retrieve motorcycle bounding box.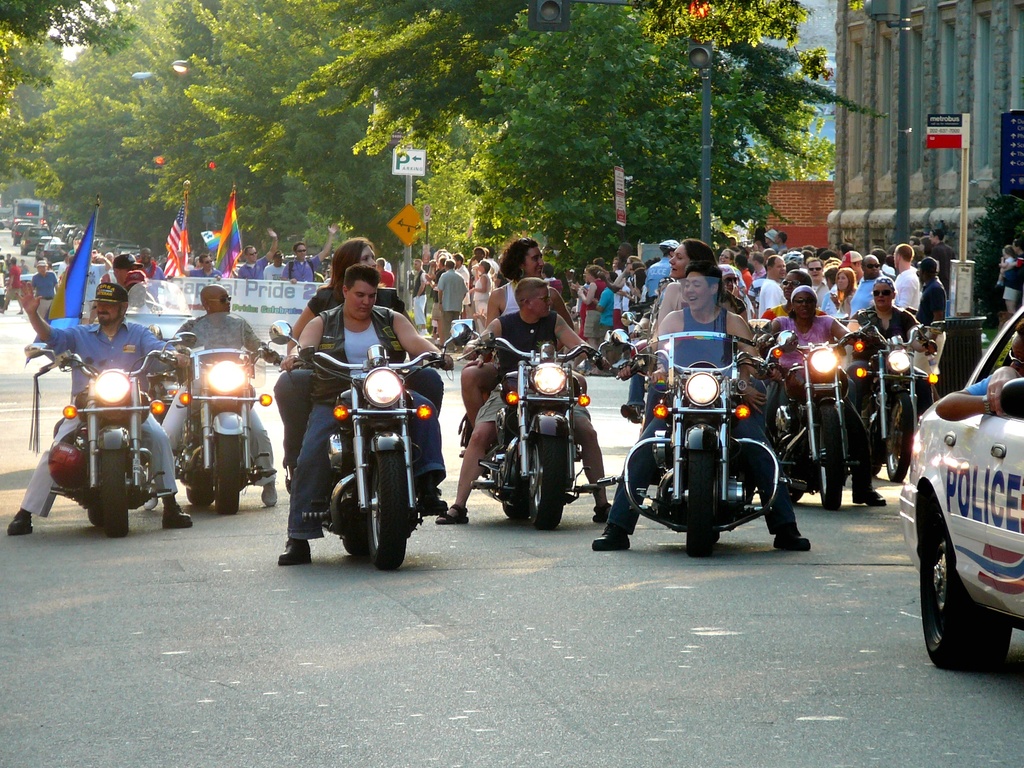
Bounding box: {"x1": 769, "y1": 318, "x2": 872, "y2": 511}.
